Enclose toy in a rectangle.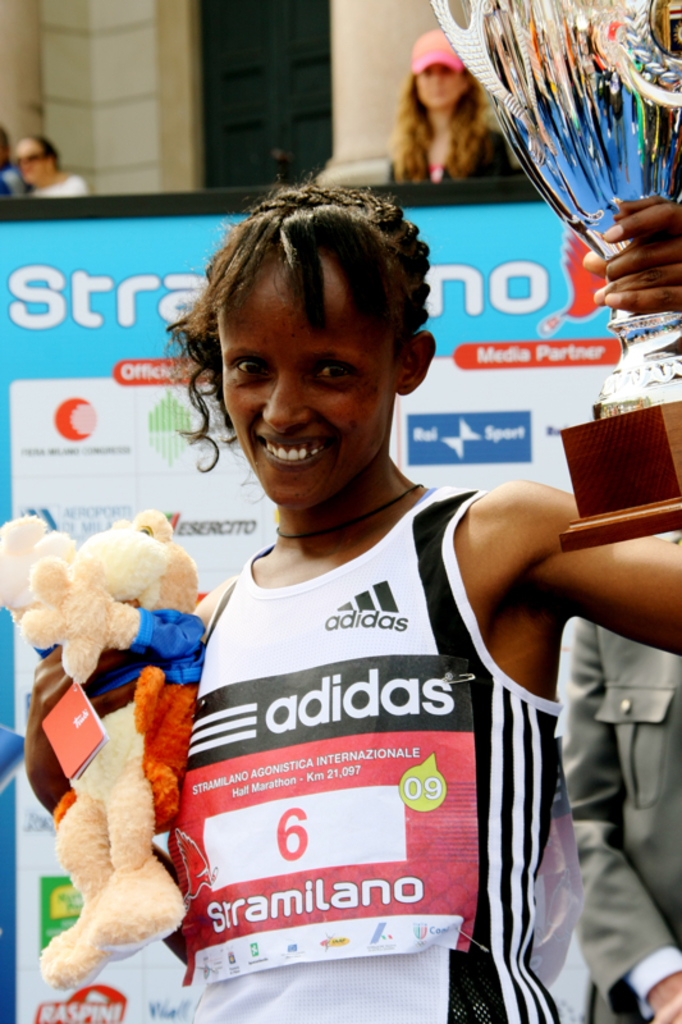
box(33, 484, 215, 998).
